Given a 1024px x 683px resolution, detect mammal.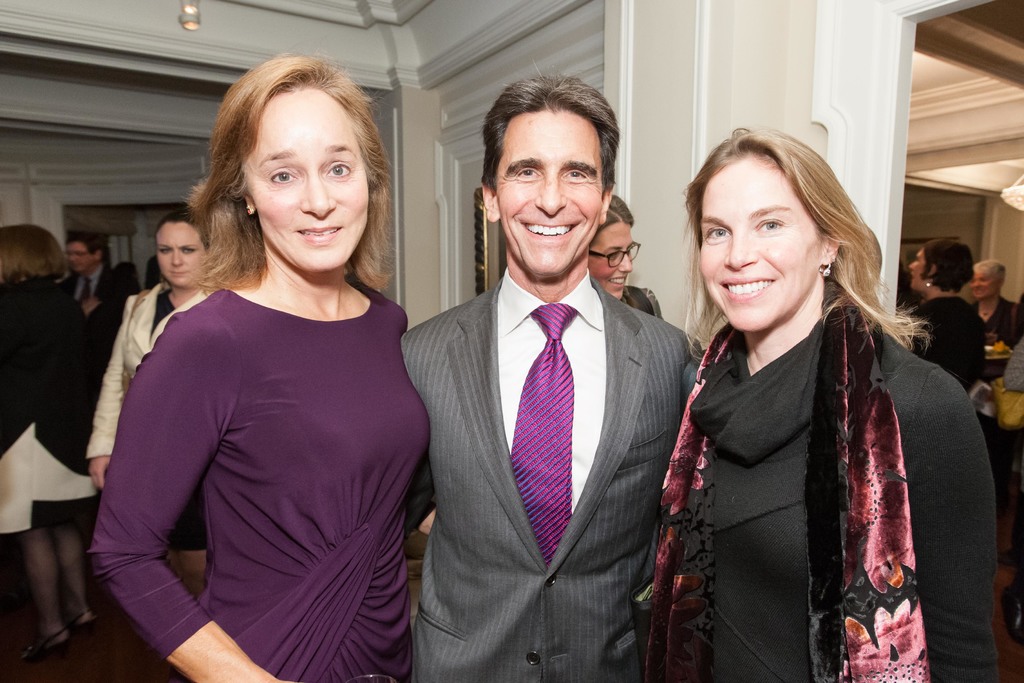
(0, 222, 90, 655).
